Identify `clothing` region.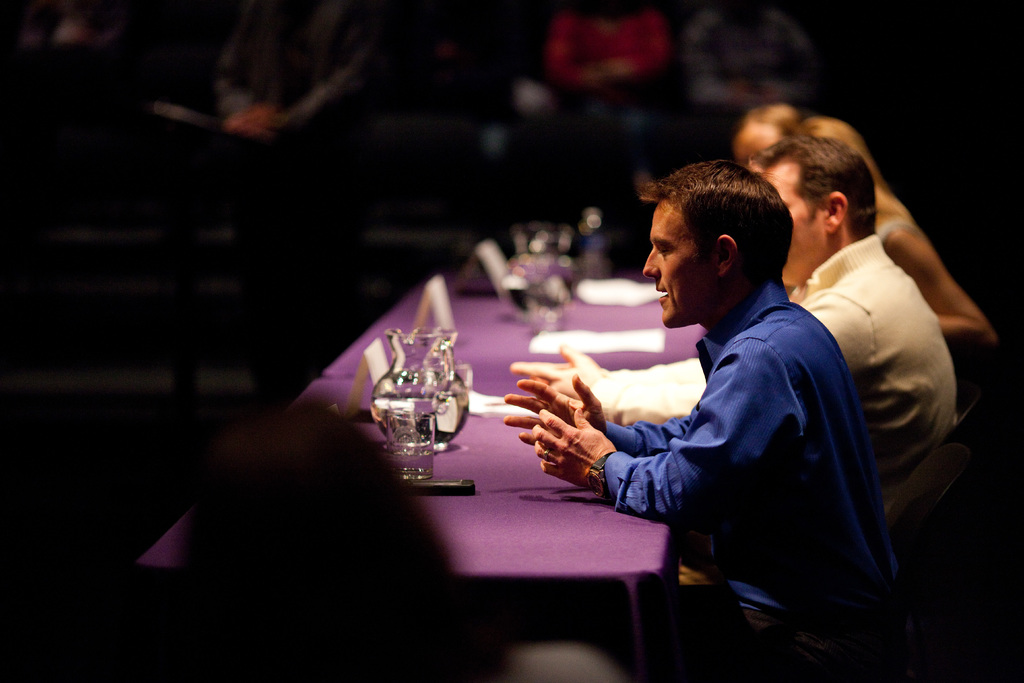
Region: {"left": 687, "top": 10, "right": 822, "bottom": 161}.
